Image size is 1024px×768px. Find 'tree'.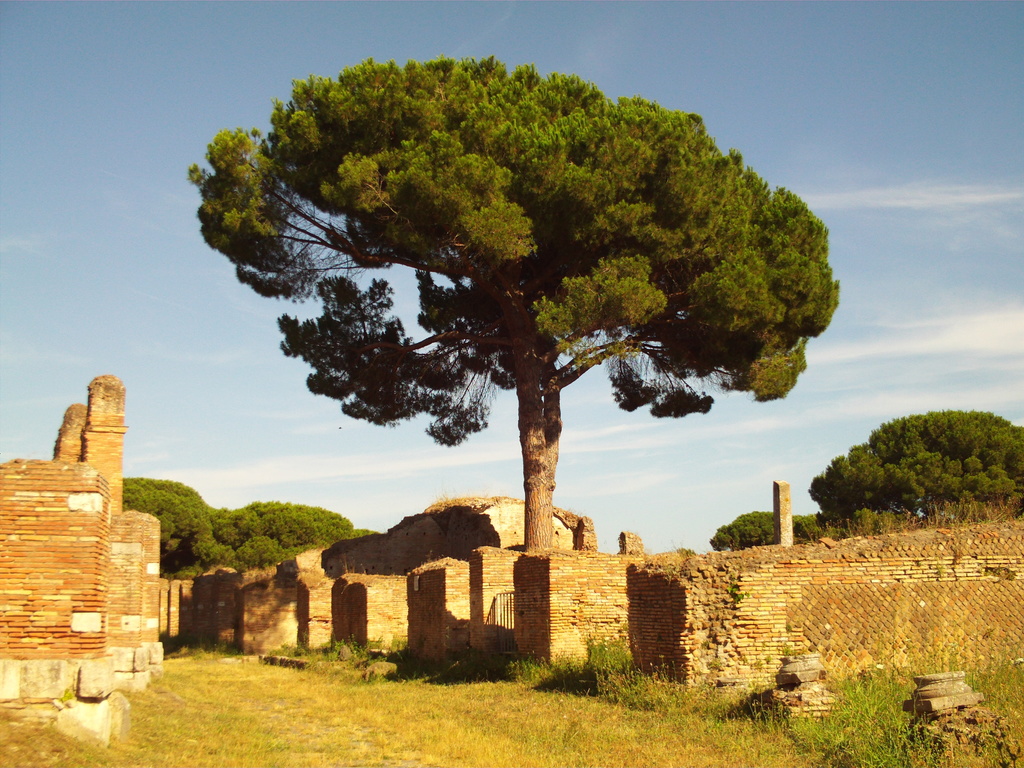
x1=116 y1=479 x2=219 y2=583.
